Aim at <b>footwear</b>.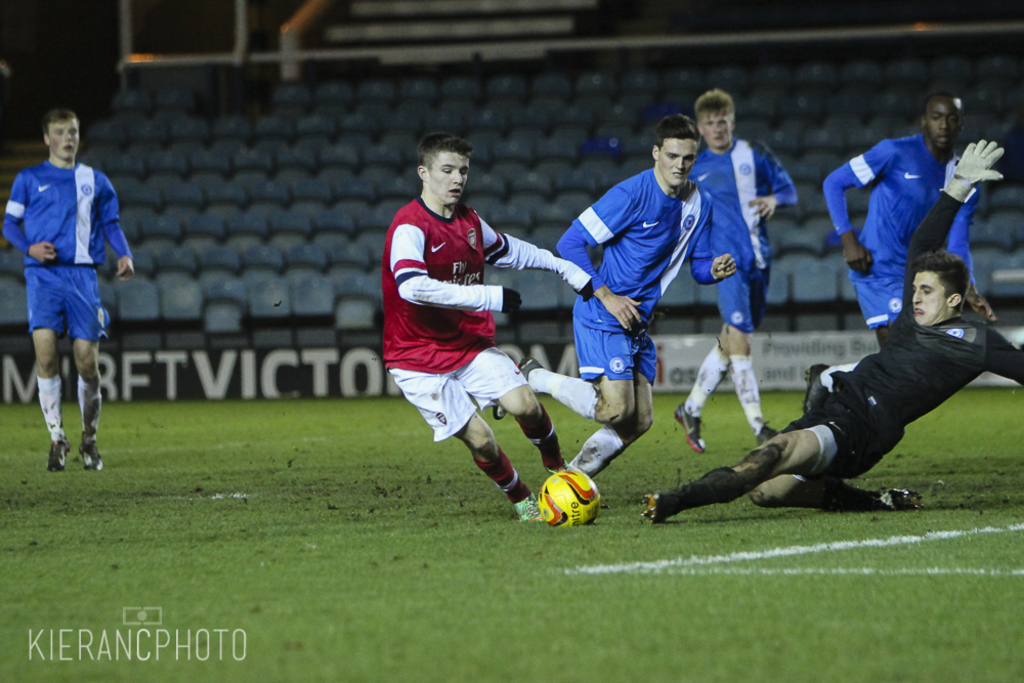
Aimed at <bbox>756, 424, 791, 441</bbox>.
